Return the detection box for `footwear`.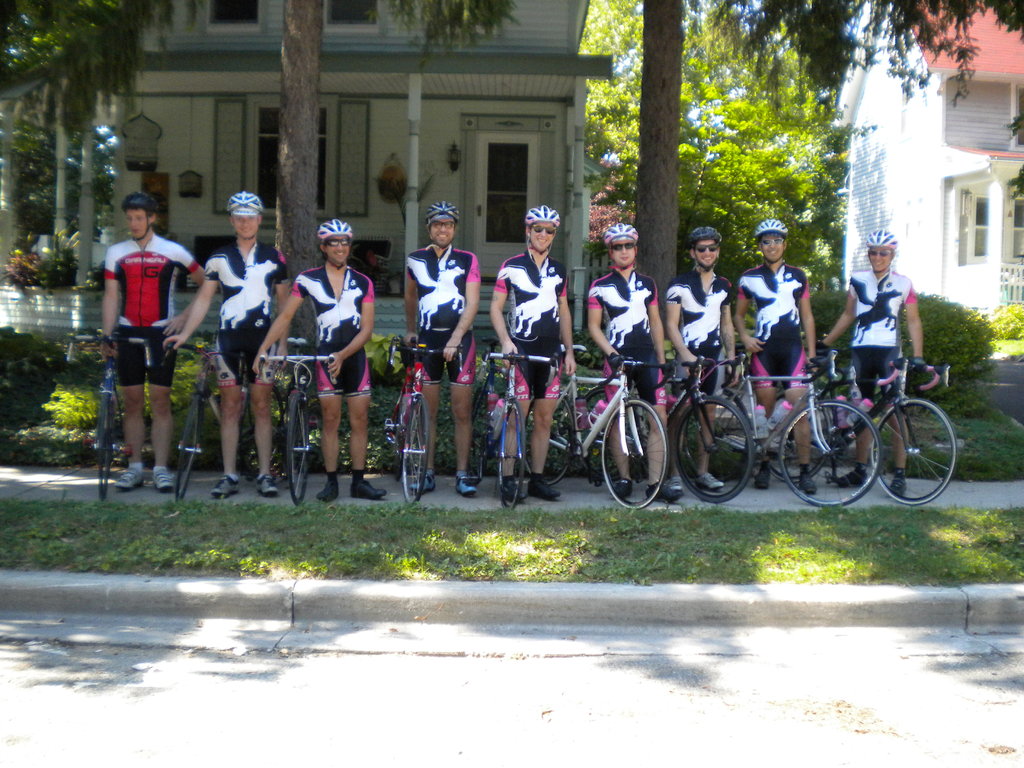
BBox(257, 471, 282, 497).
